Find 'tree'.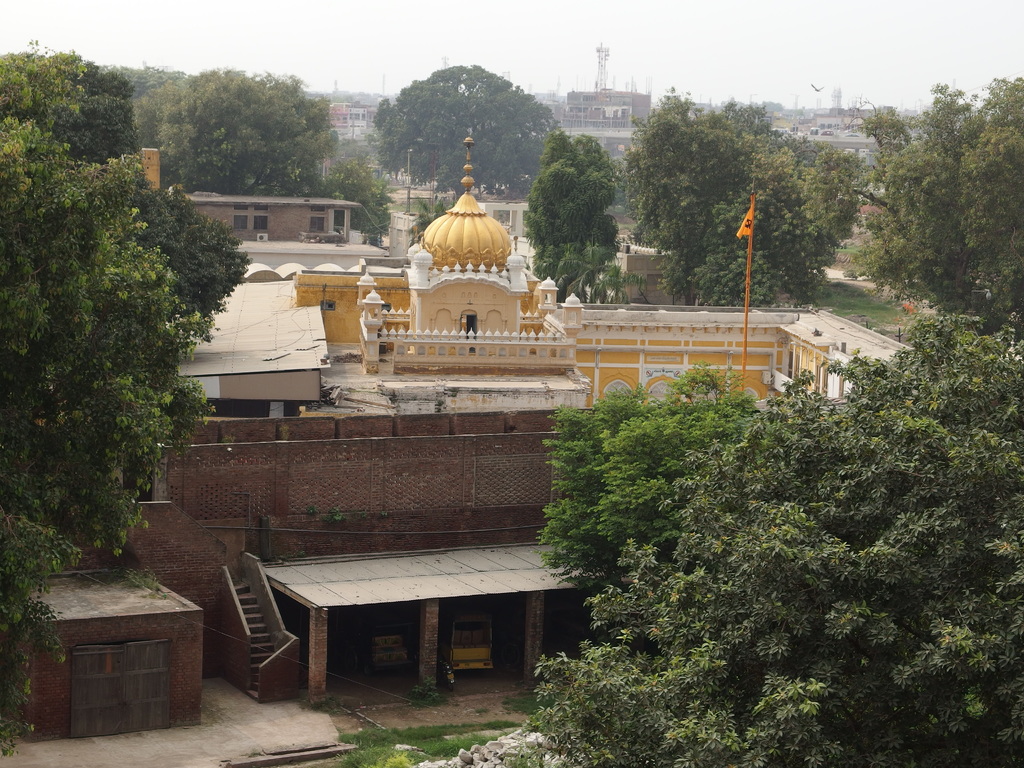
bbox=[537, 311, 1023, 767].
